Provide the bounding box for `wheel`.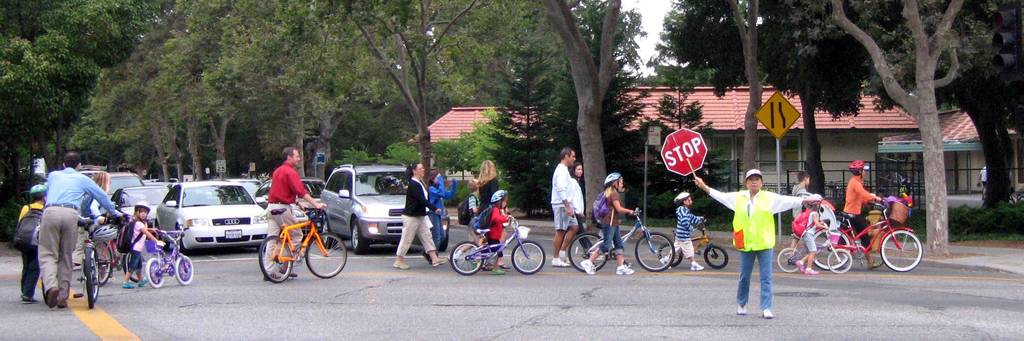
detection(321, 219, 330, 250).
